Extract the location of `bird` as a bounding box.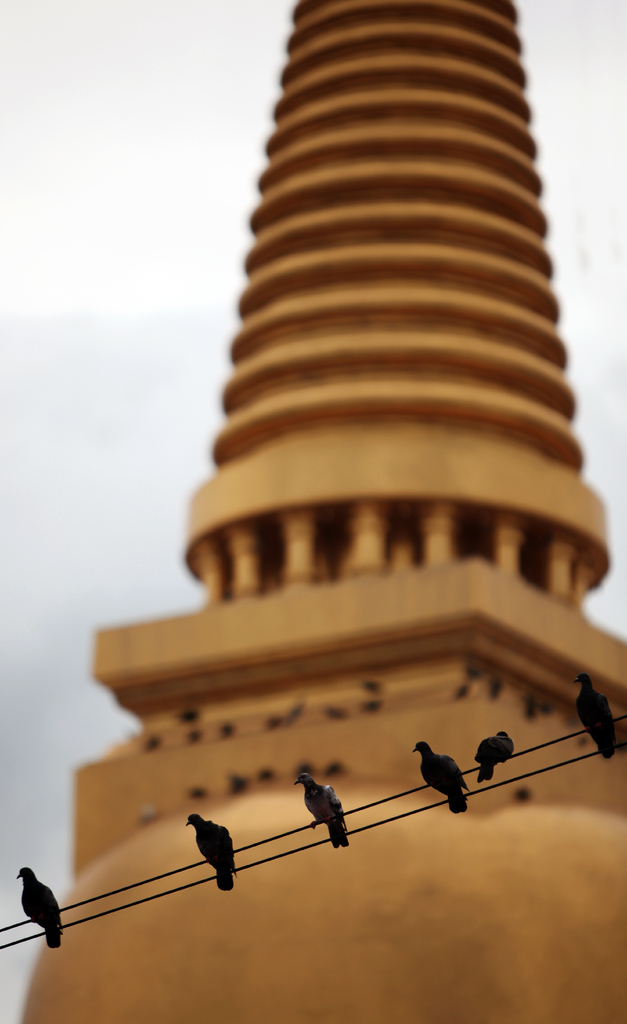
left=183, top=810, right=232, bottom=893.
